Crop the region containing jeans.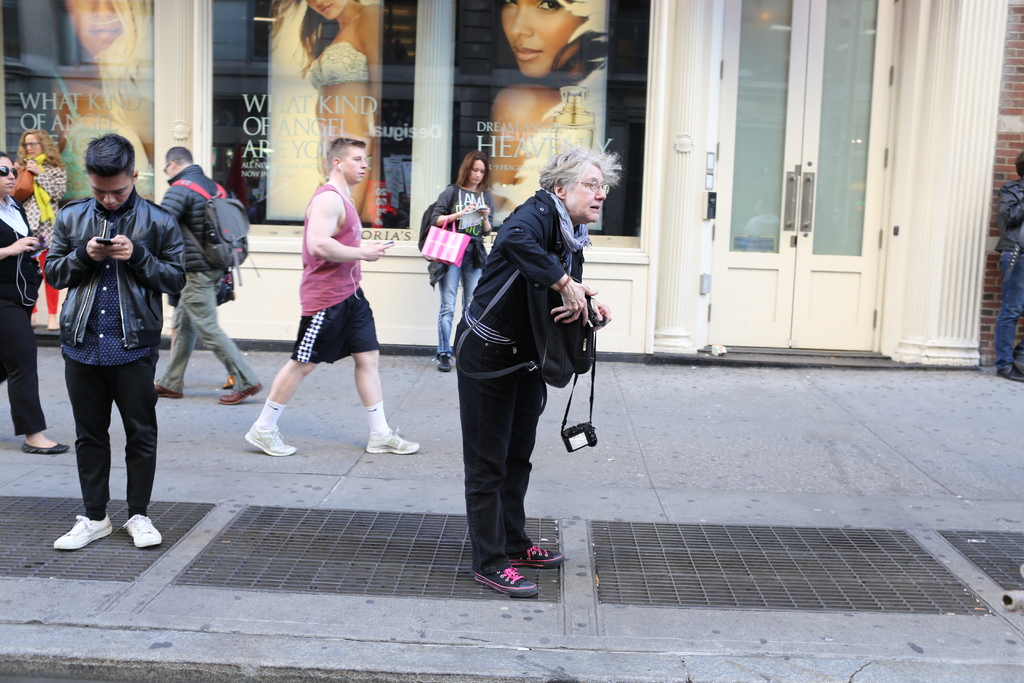
Crop region: bbox(438, 250, 477, 356).
